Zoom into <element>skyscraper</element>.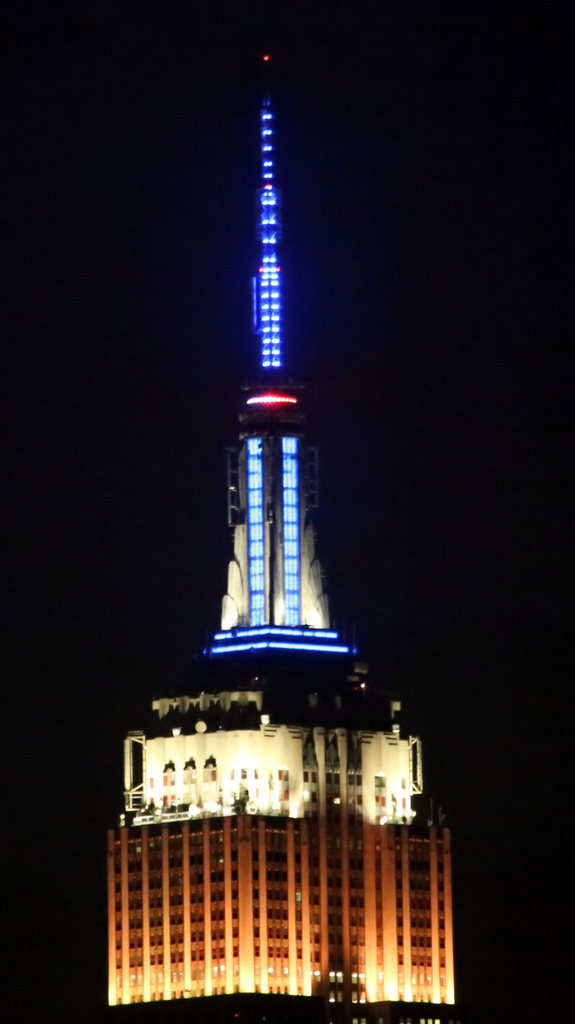
Zoom target: [111, 56, 468, 1023].
